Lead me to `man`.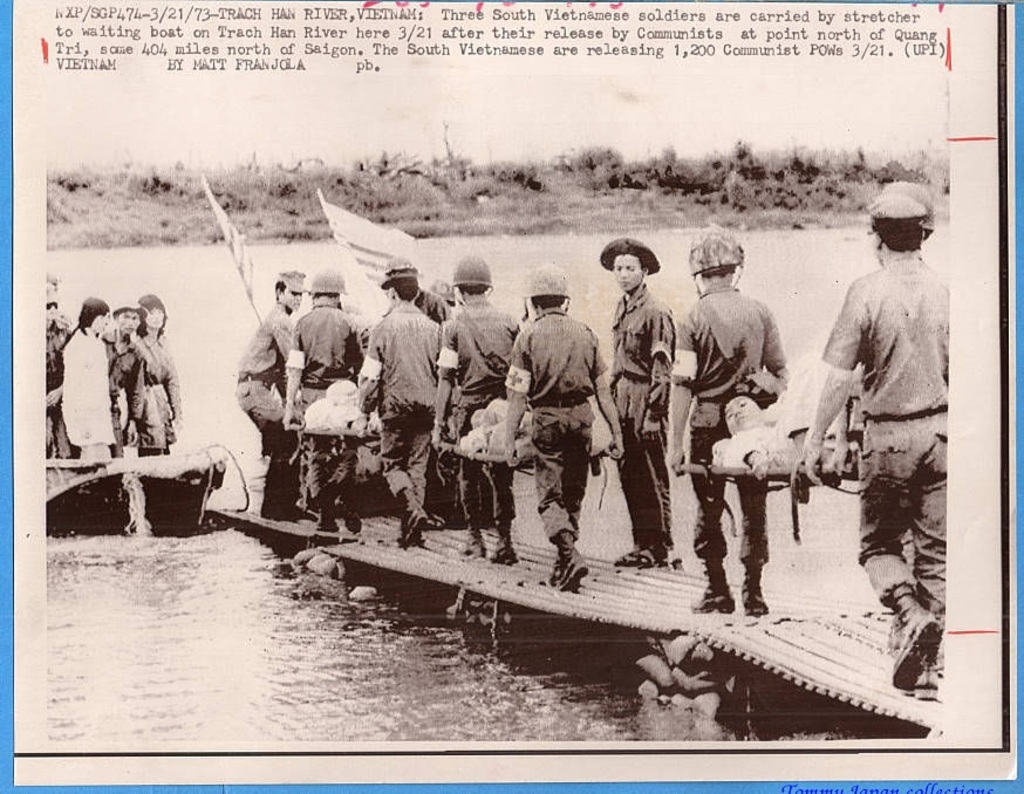
Lead to left=660, top=218, right=796, bottom=621.
